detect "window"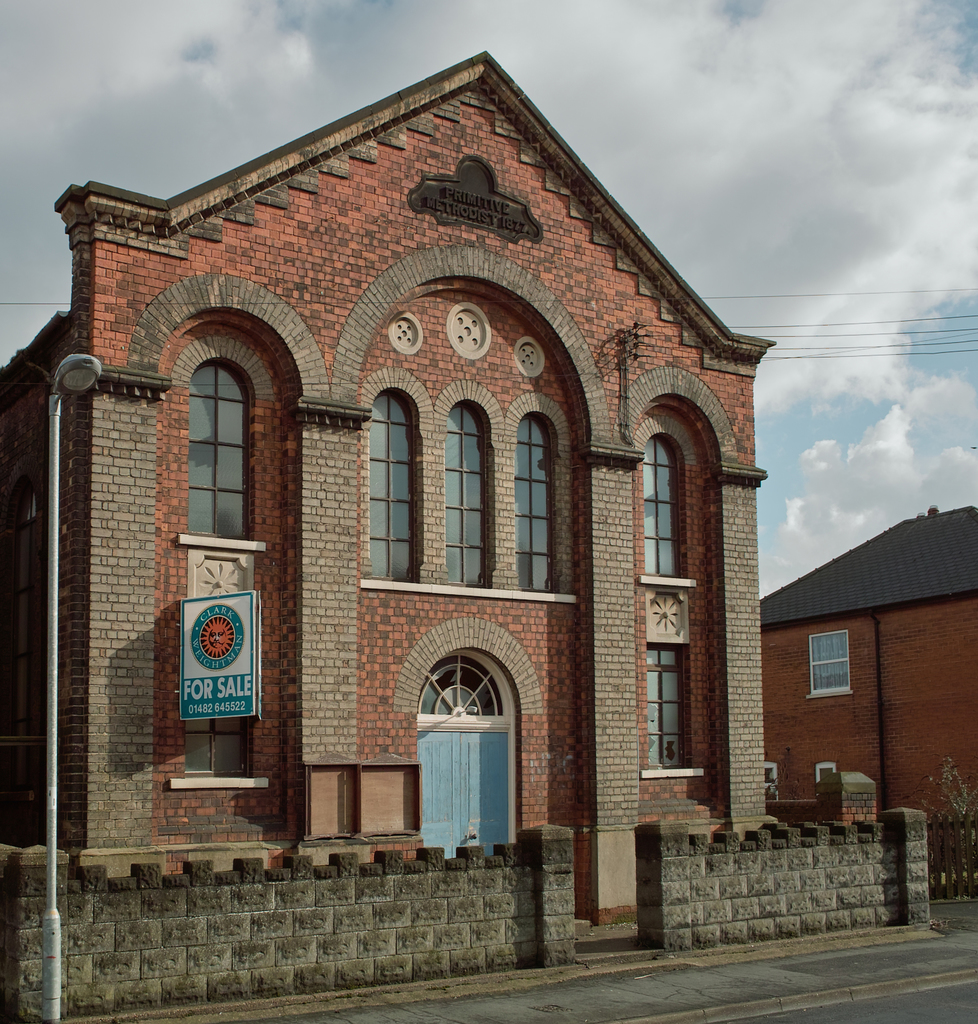
Rect(513, 412, 571, 588)
